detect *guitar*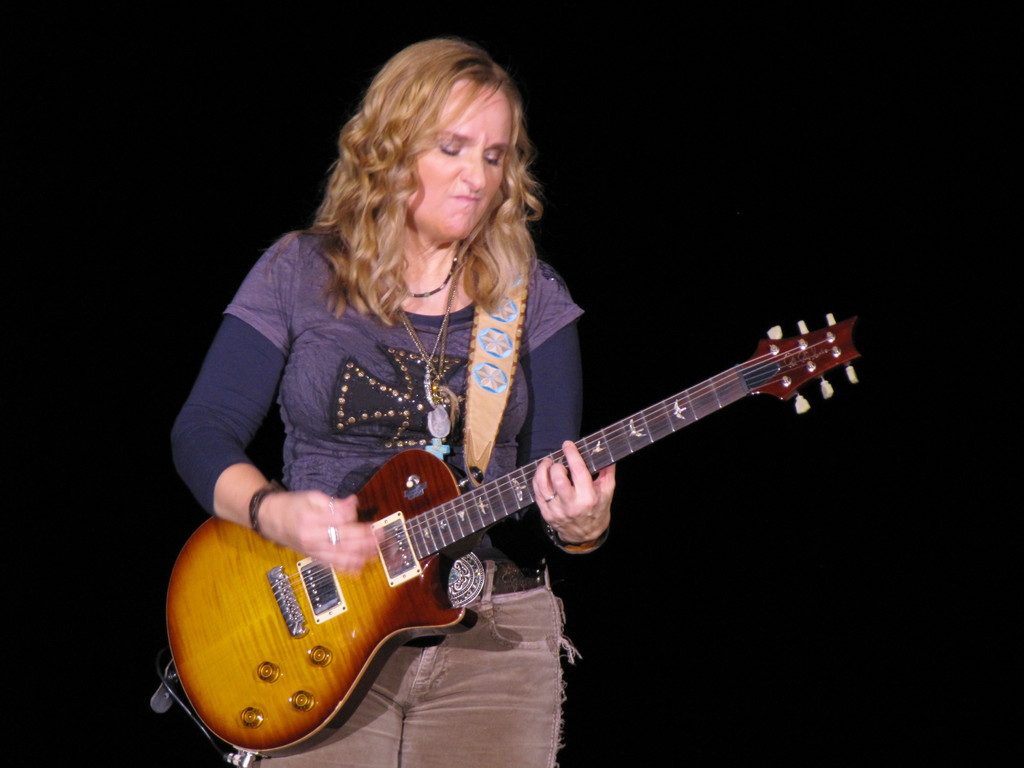
x1=168 y1=307 x2=852 y2=744
